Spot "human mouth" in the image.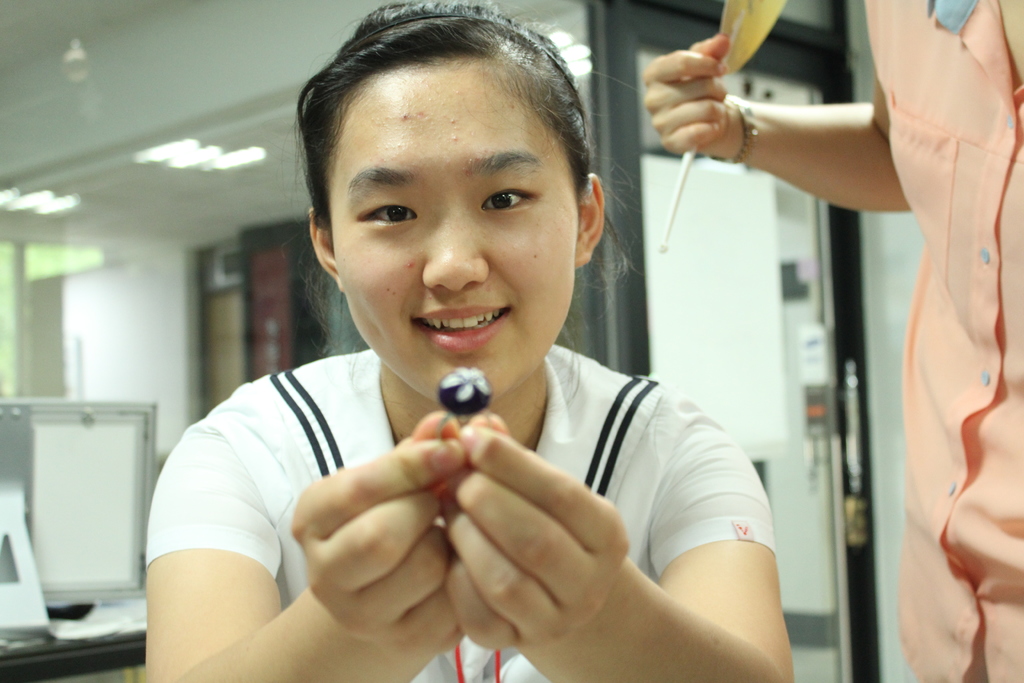
"human mouth" found at 410 305 512 354.
